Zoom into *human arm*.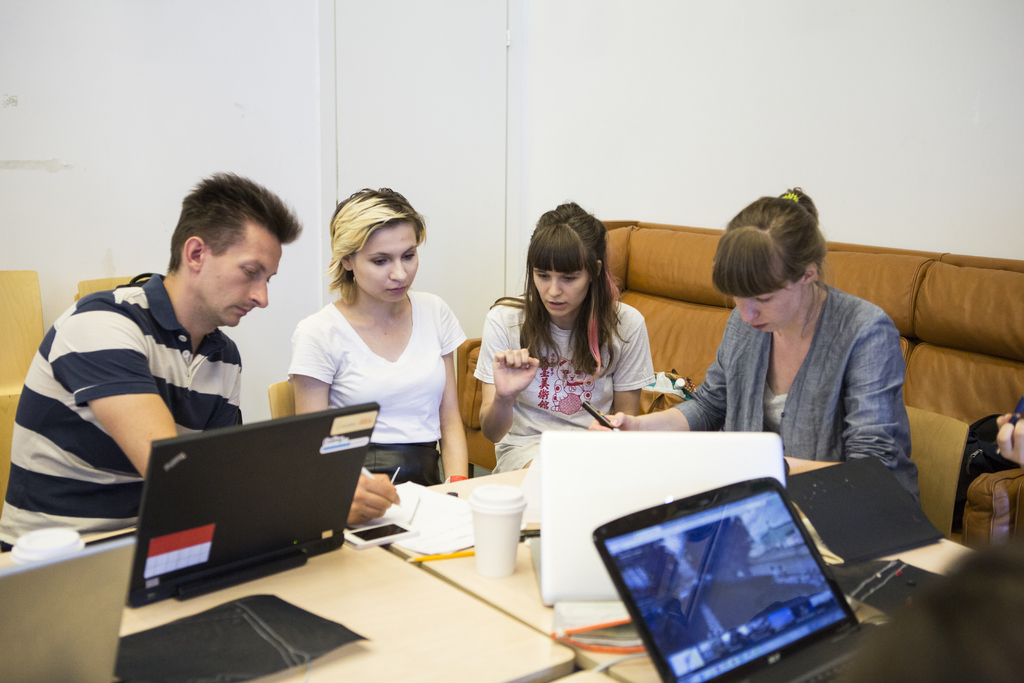
Zoom target: (616,318,655,415).
